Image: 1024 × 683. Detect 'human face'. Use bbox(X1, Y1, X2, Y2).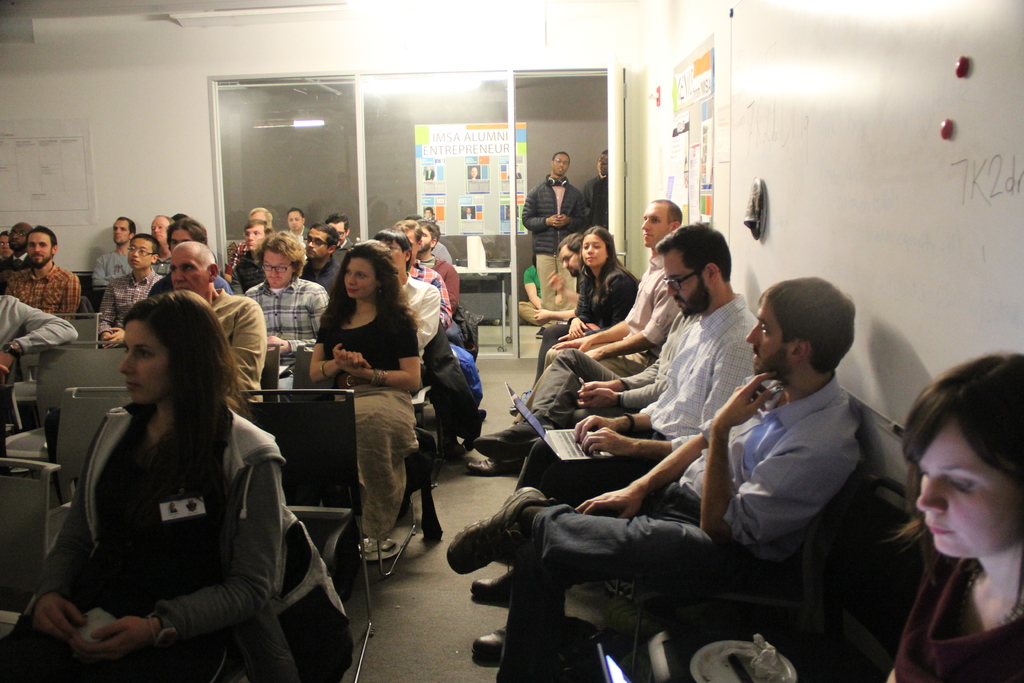
bbox(127, 235, 154, 270).
